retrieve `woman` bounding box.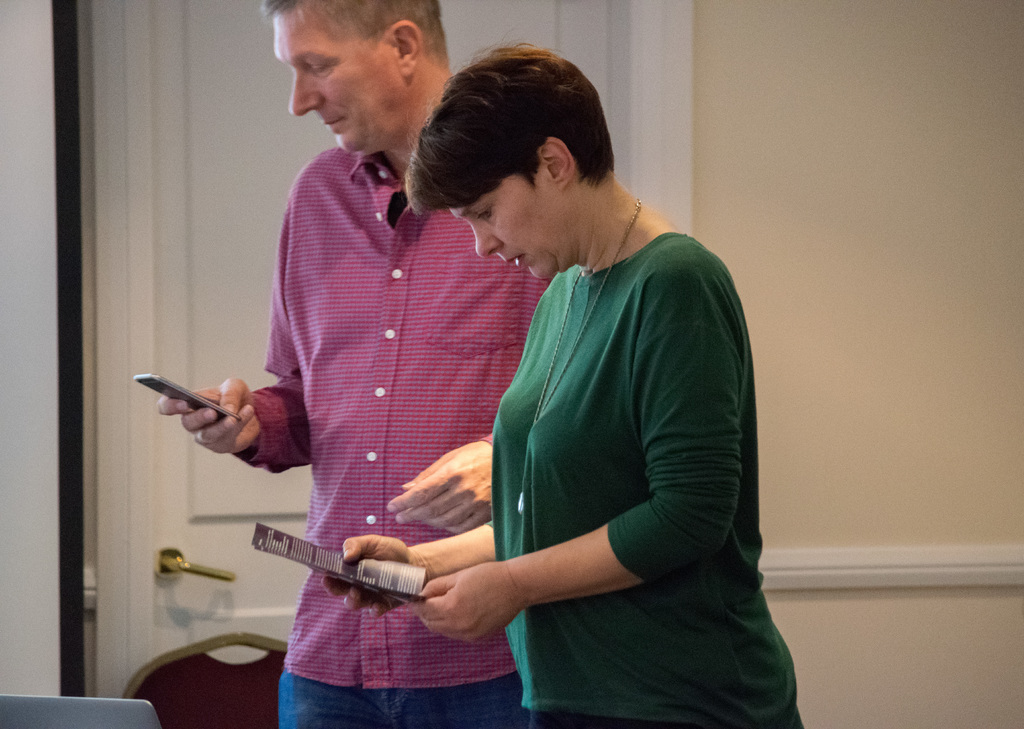
Bounding box: bbox(334, 36, 812, 728).
